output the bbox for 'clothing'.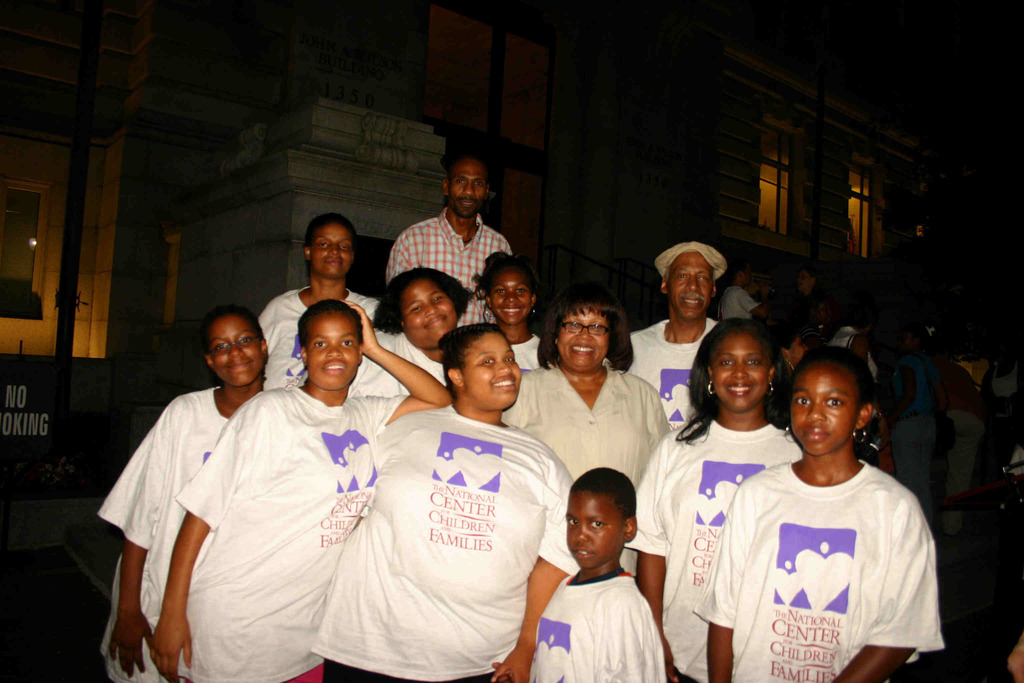
[left=257, top=279, right=390, bottom=379].
